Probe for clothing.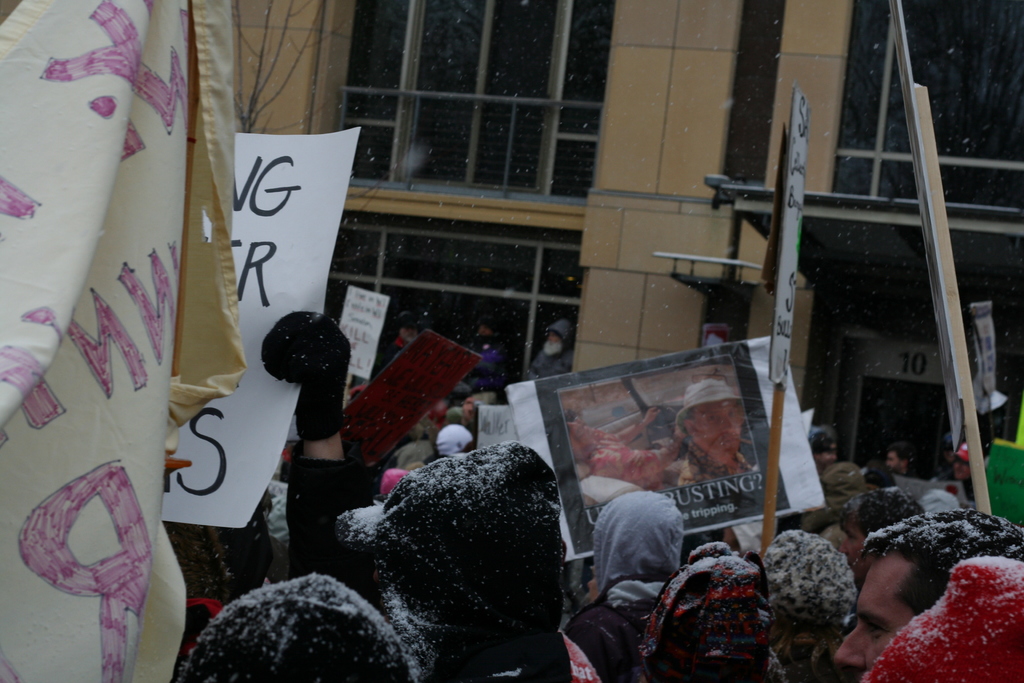
Probe result: {"left": 799, "top": 467, "right": 874, "bottom": 536}.
